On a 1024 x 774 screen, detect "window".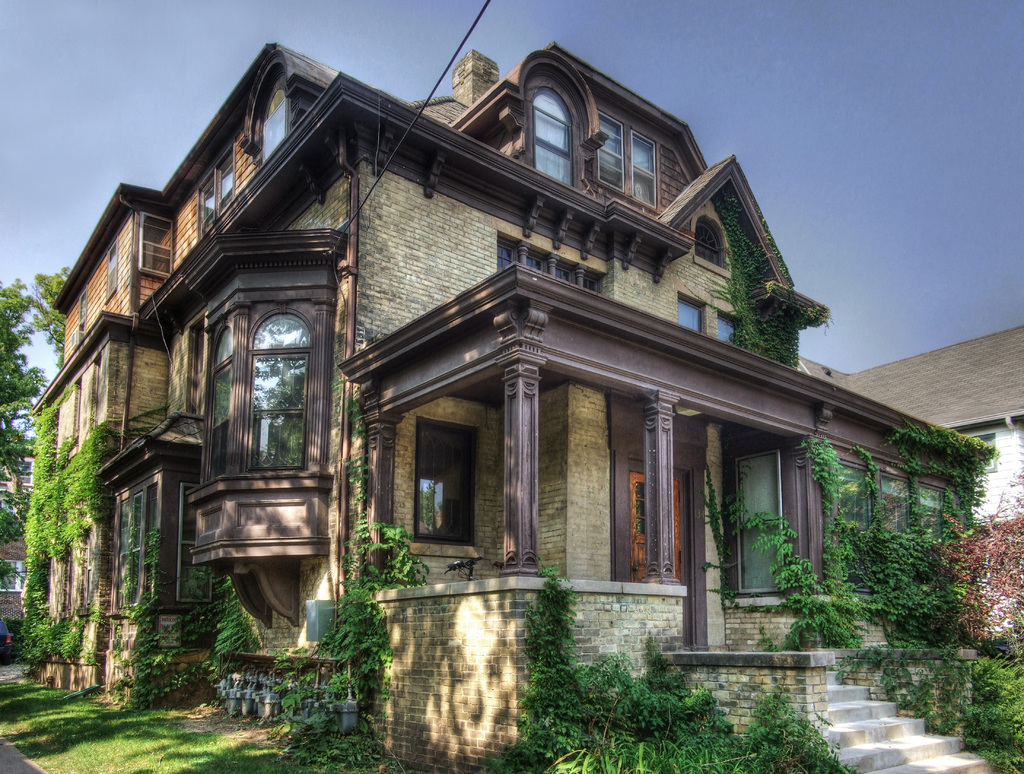
(524,67,588,189).
